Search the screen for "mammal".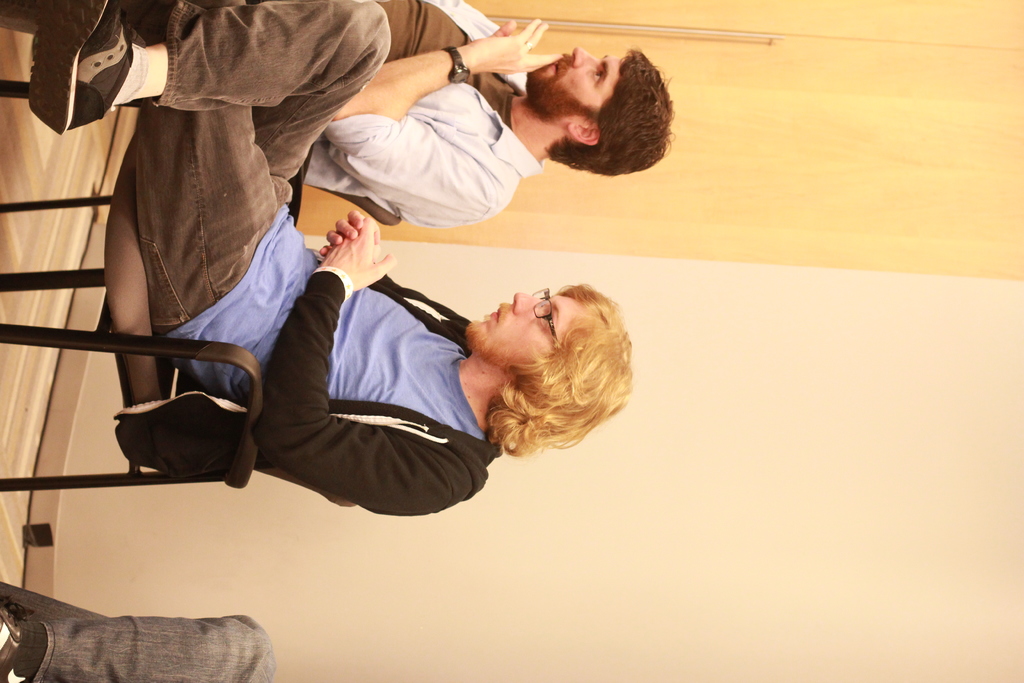
Found at 33:0:638:515.
